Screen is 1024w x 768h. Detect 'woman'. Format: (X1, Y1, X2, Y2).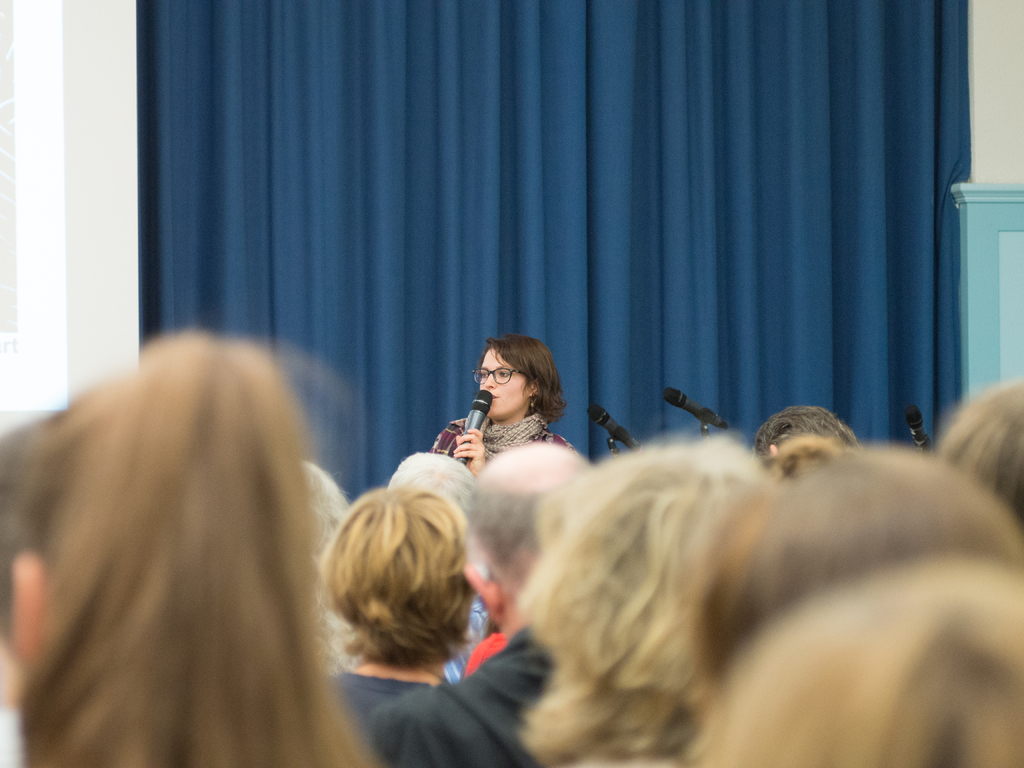
(688, 441, 1023, 705).
